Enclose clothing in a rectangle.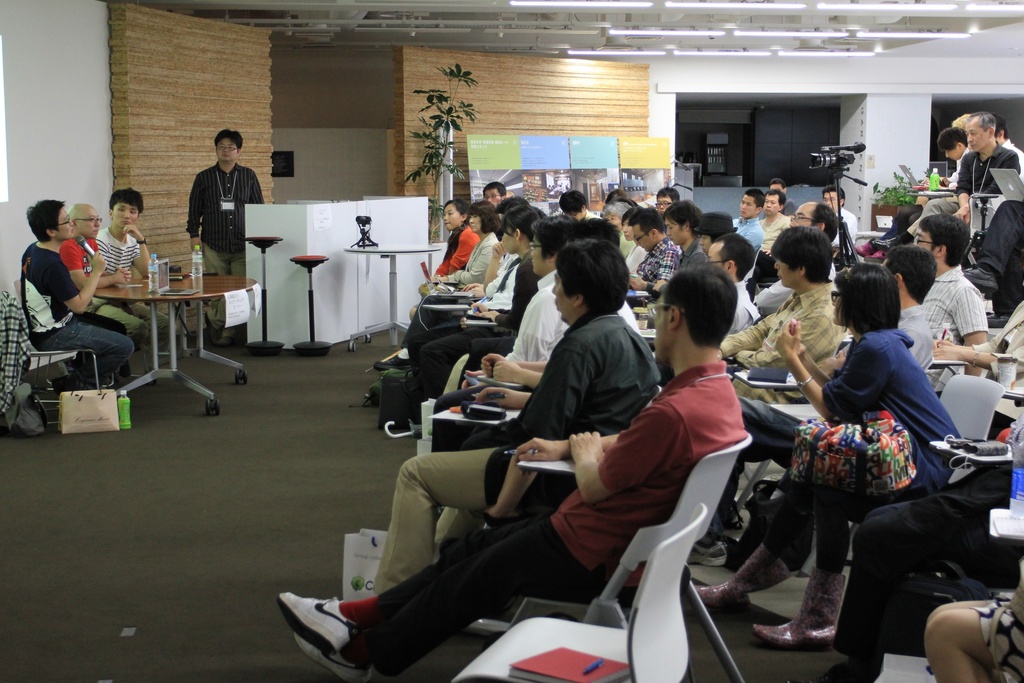
crop(509, 273, 568, 363).
